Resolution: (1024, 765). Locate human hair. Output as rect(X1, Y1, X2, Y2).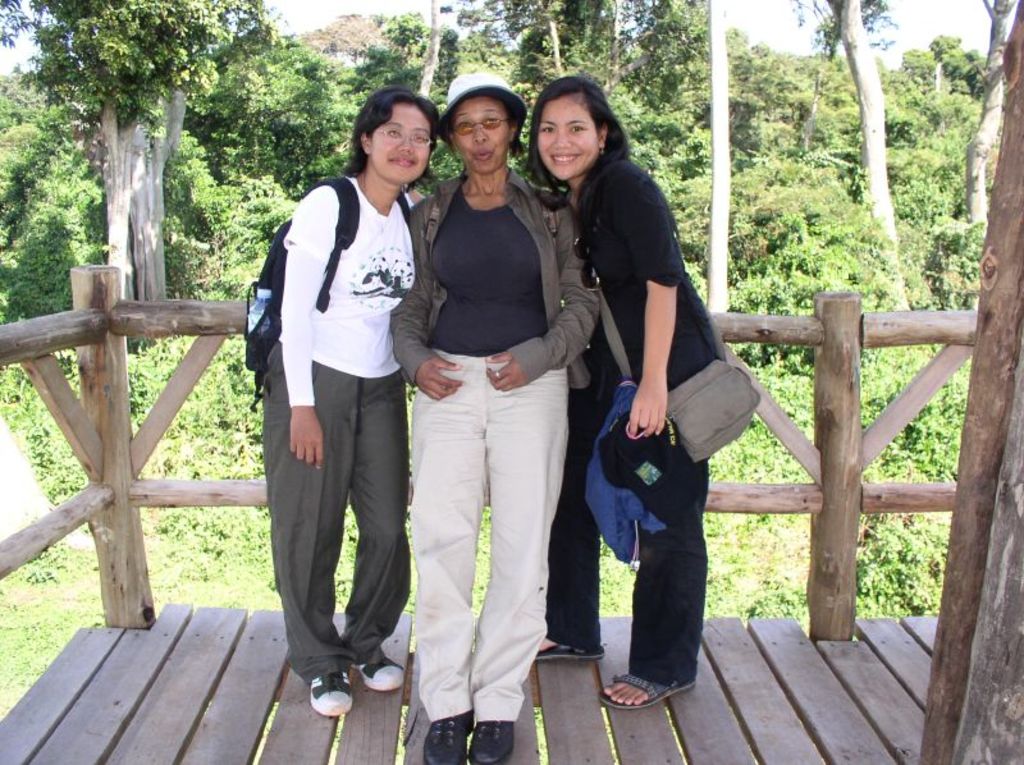
rect(436, 90, 522, 155).
